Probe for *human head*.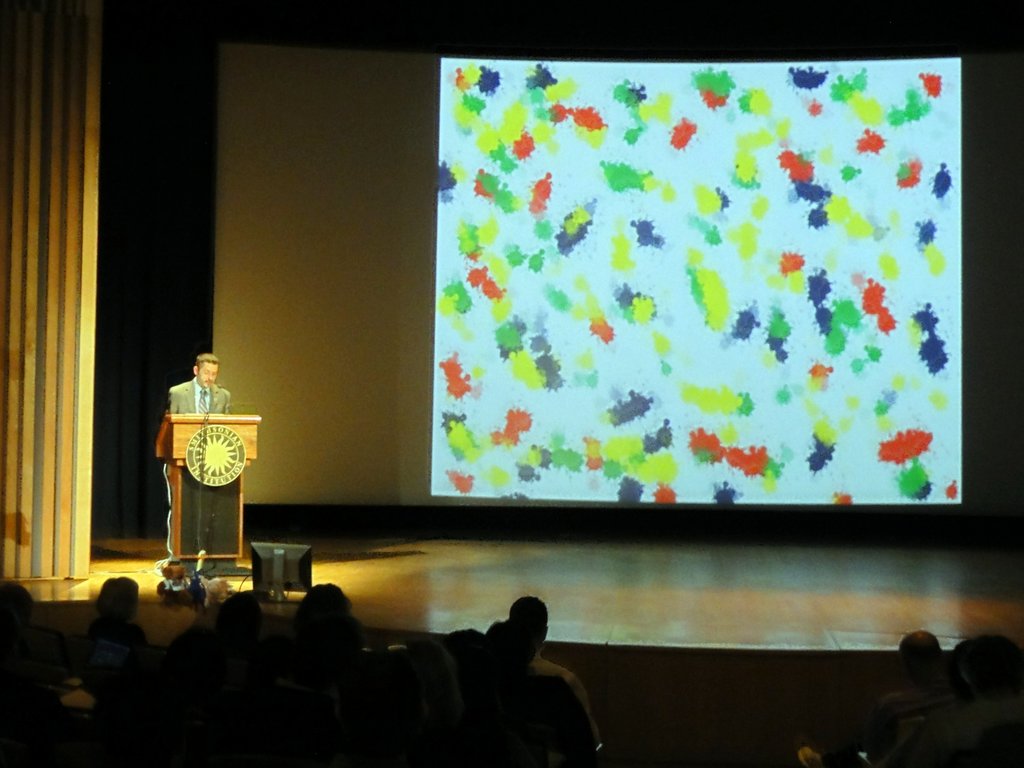
Probe result: (left=220, top=593, right=262, bottom=638).
